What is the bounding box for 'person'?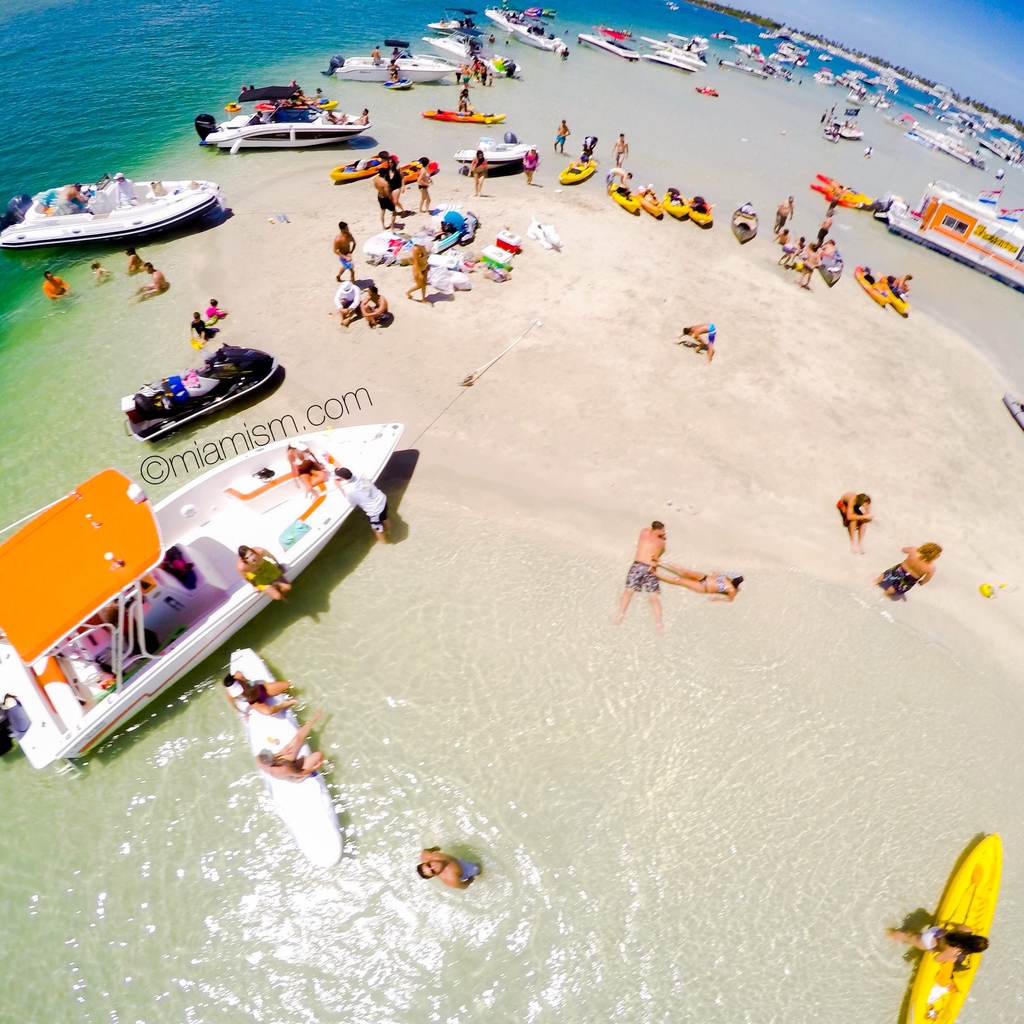
bbox=(842, 489, 872, 552).
